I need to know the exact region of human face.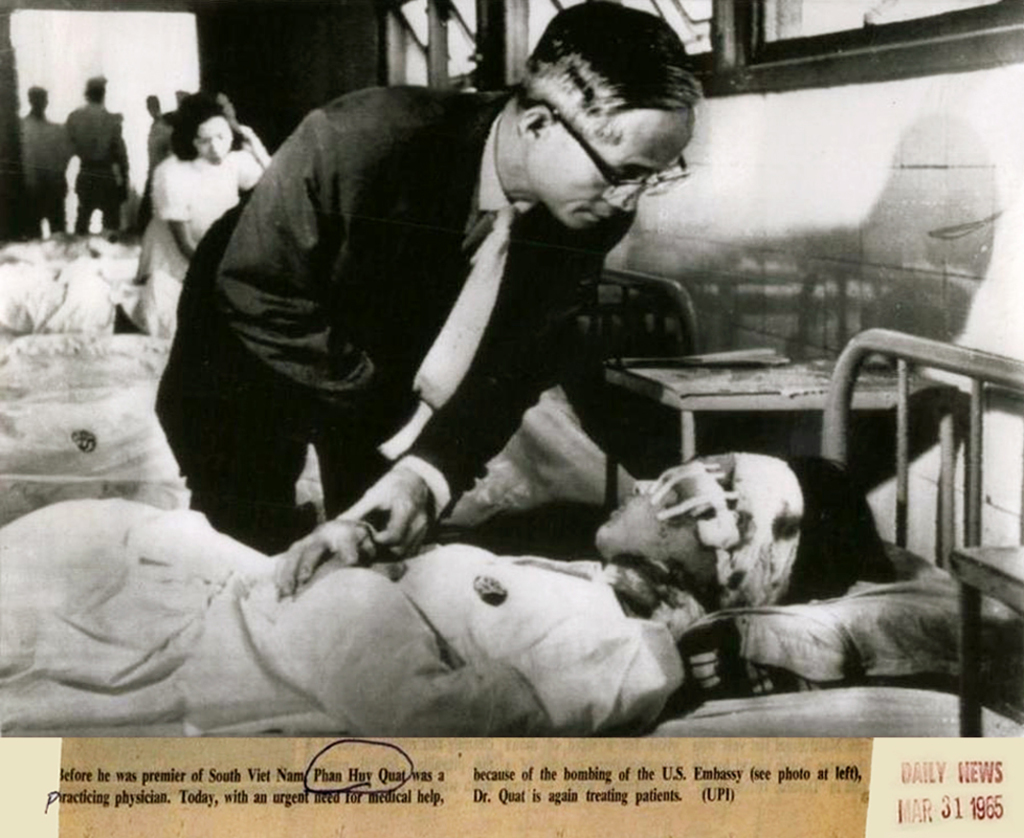
Region: select_region(522, 103, 697, 225).
